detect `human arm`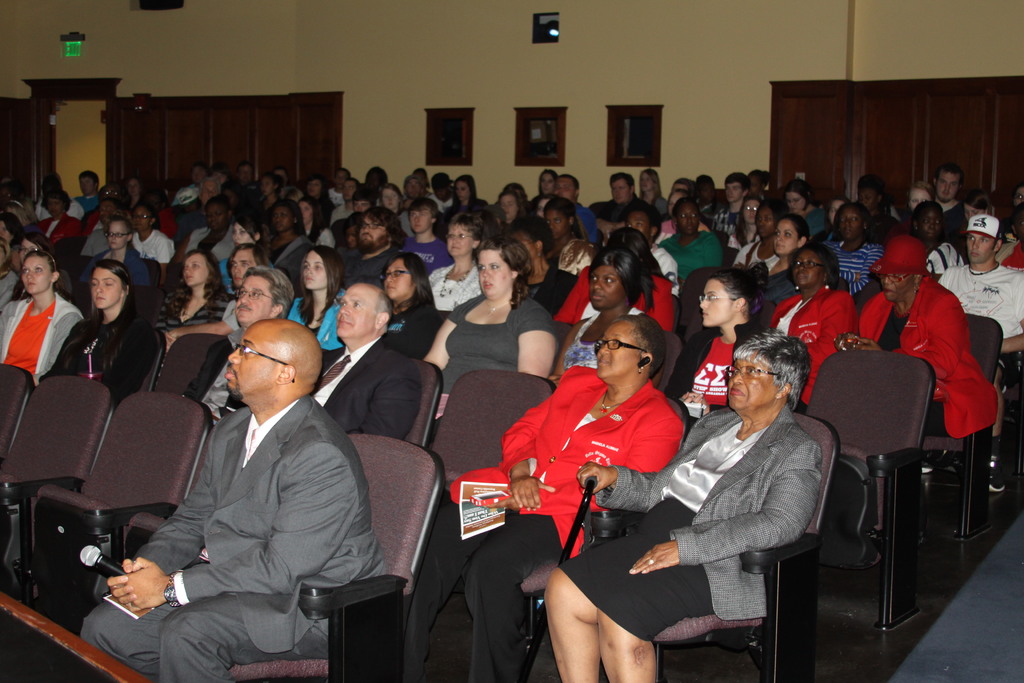
(x1=495, y1=404, x2=682, y2=520)
